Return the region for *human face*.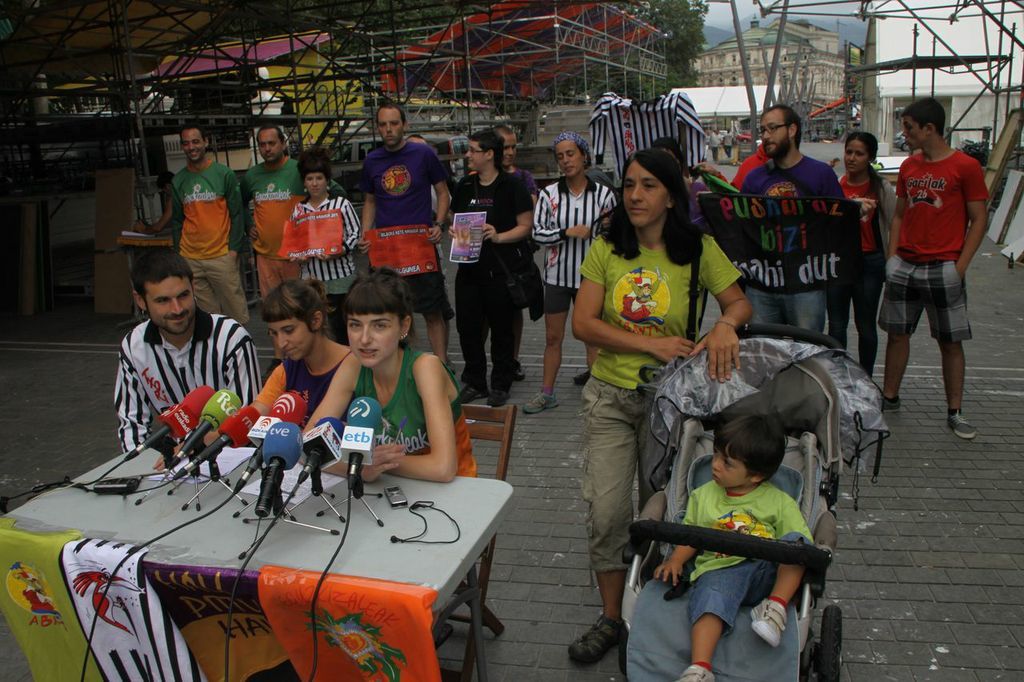
box=[709, 446, 749, 486].
